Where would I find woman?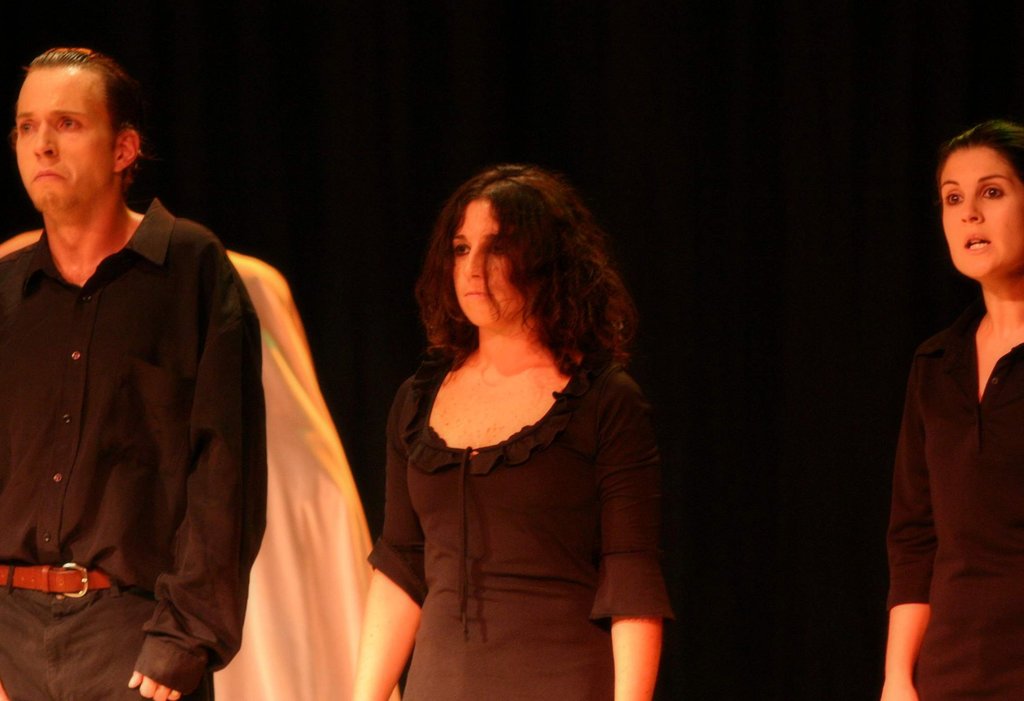
At select_region(349, 162, 675, 689).
